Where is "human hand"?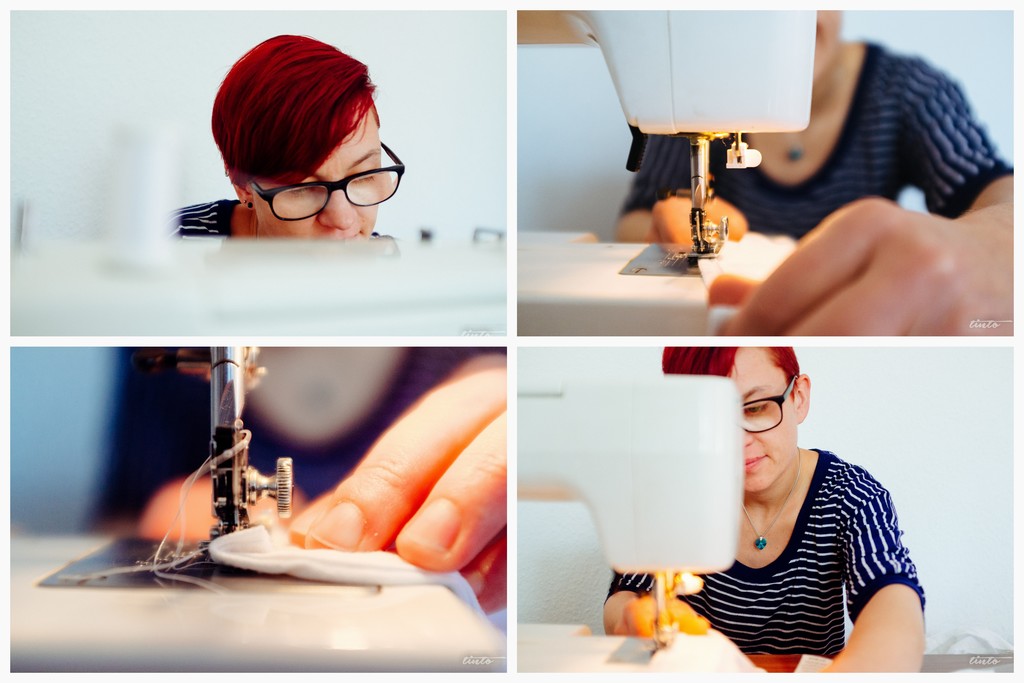
[611, 594, 710, 641].
